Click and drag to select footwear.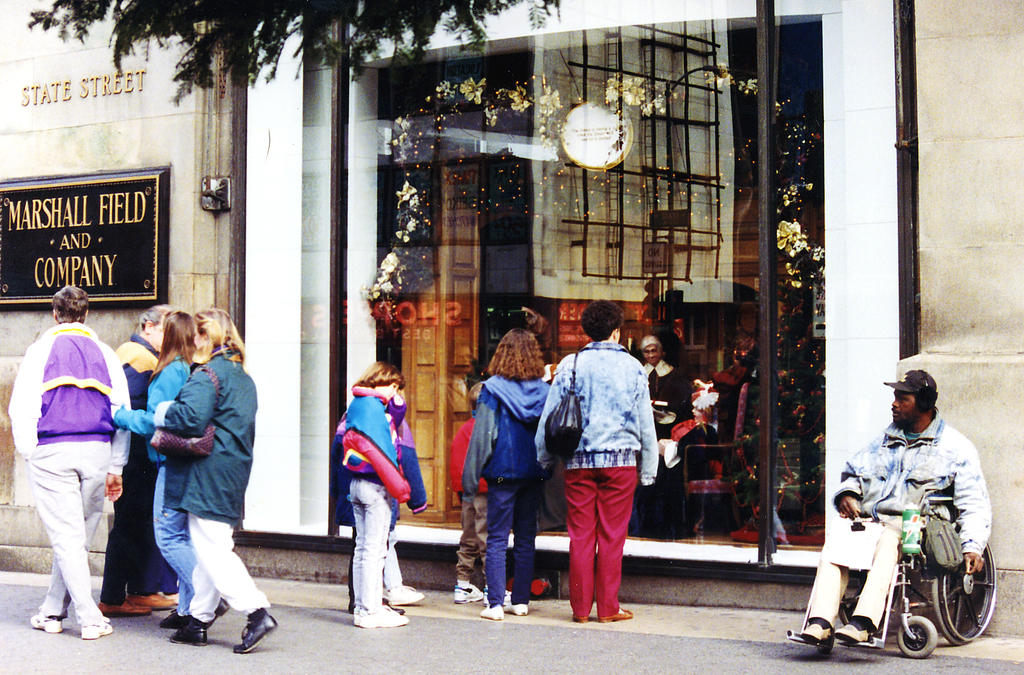
Selection: 187/589/232/628.
